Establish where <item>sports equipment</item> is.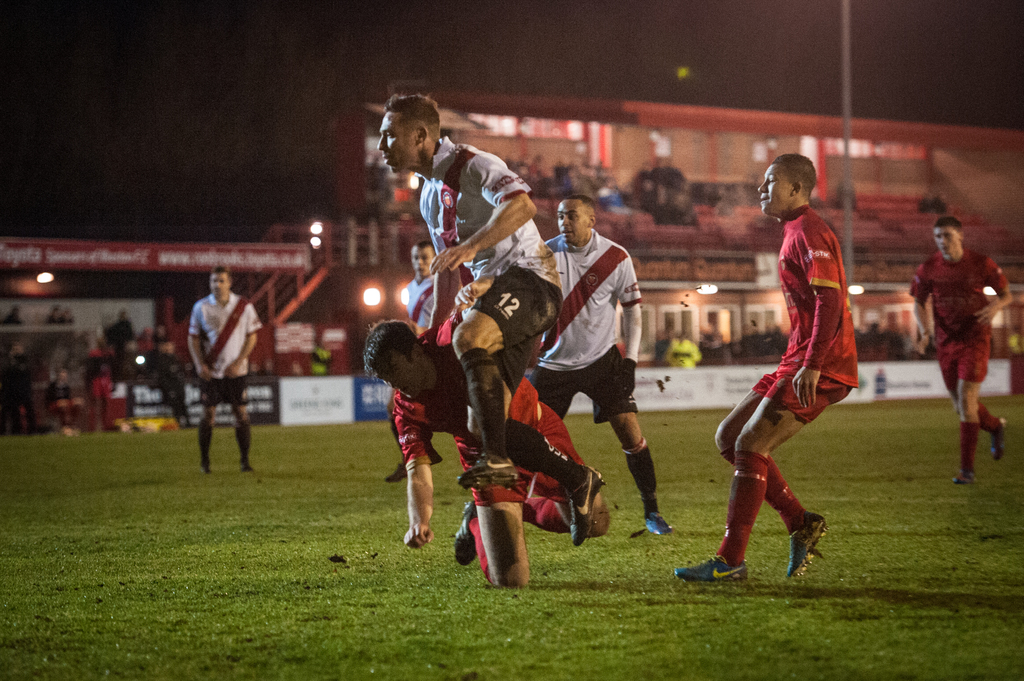
Established at 566, 465, 607, 543.
